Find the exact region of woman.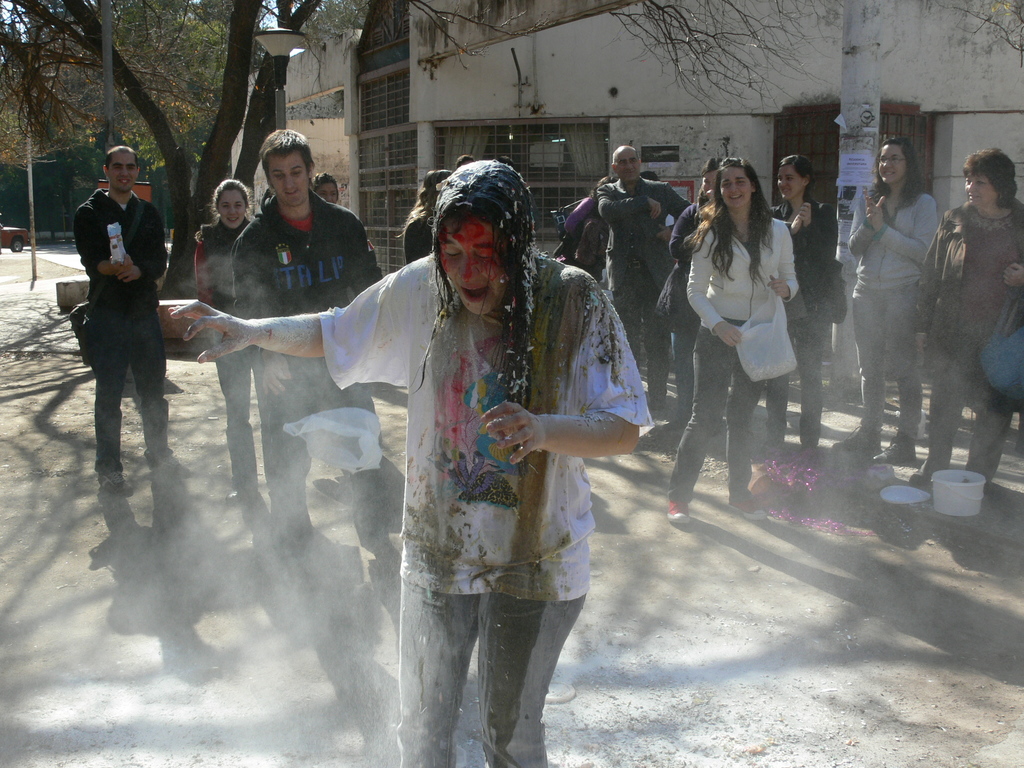
Exact region: <region>669, 158, 724, 437</region>.
